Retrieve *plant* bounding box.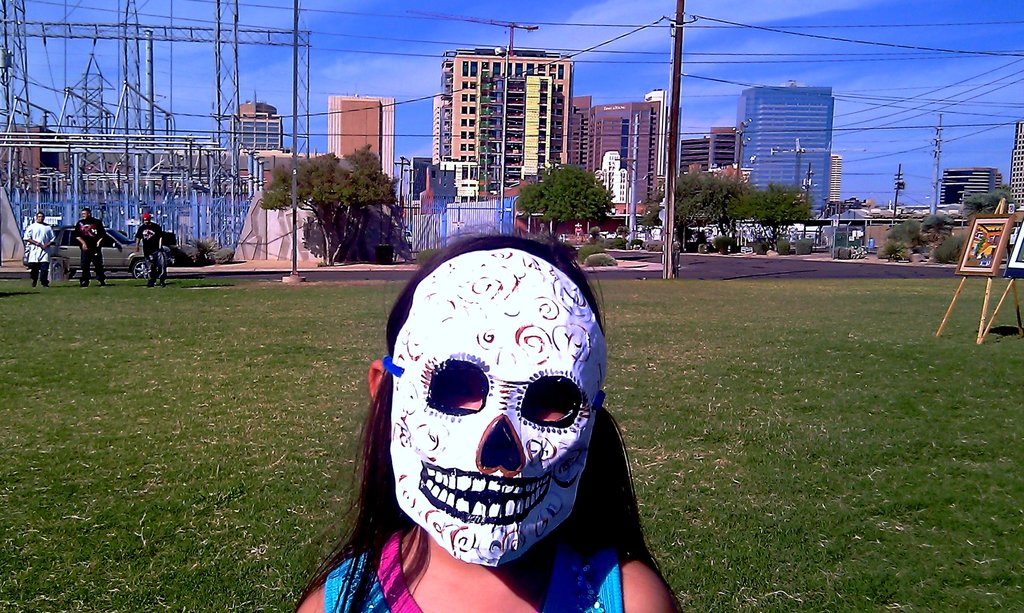
Bounding box: (x1=881, y1=217, x2=920, y2=243).
